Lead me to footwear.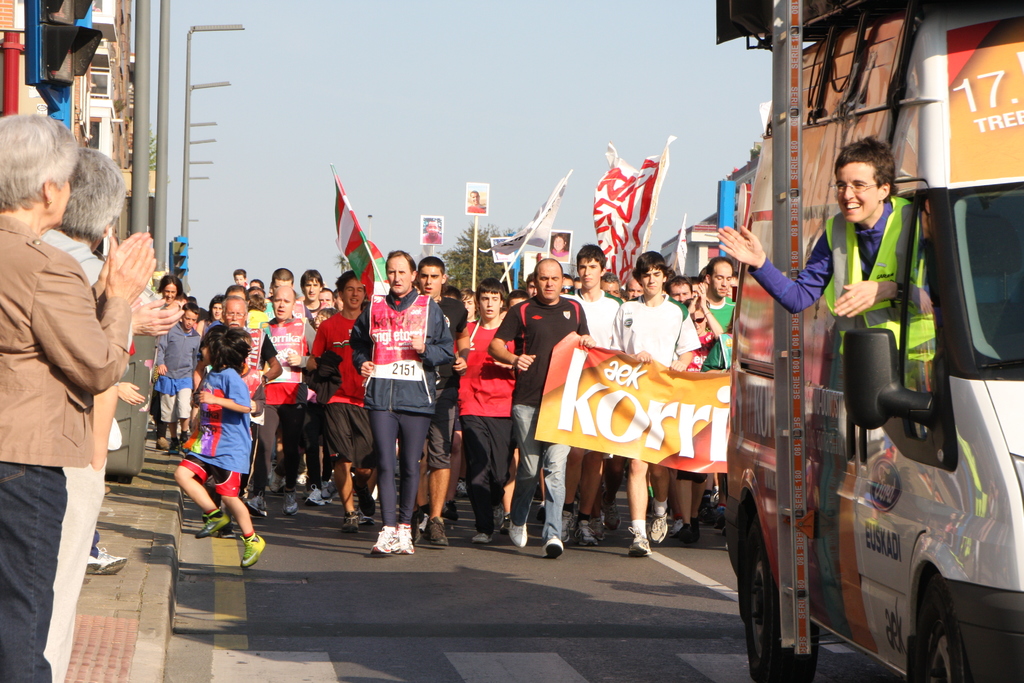
Lead to (left=573, top=518, right=599, bottom=545).
